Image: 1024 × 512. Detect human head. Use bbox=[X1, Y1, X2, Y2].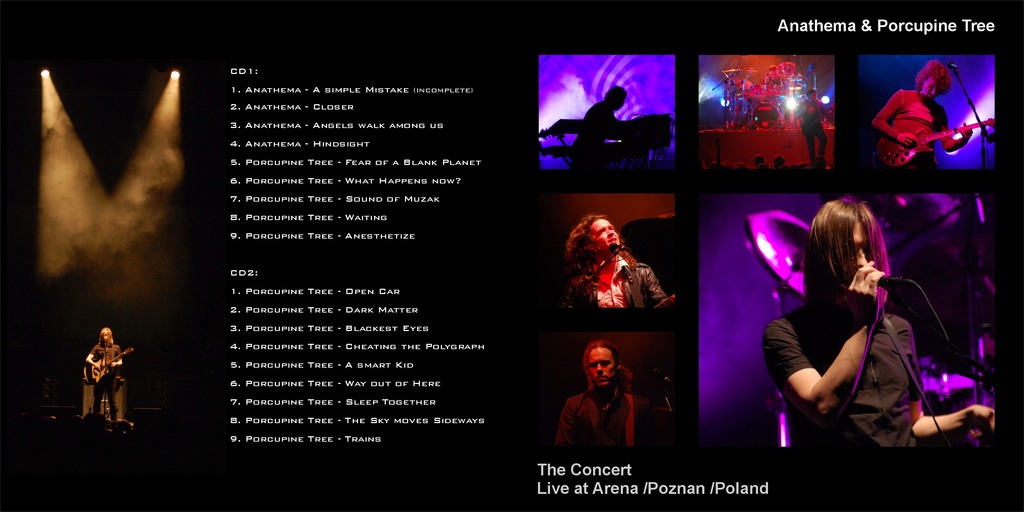
bbox=[915, 60, 952, 104].
